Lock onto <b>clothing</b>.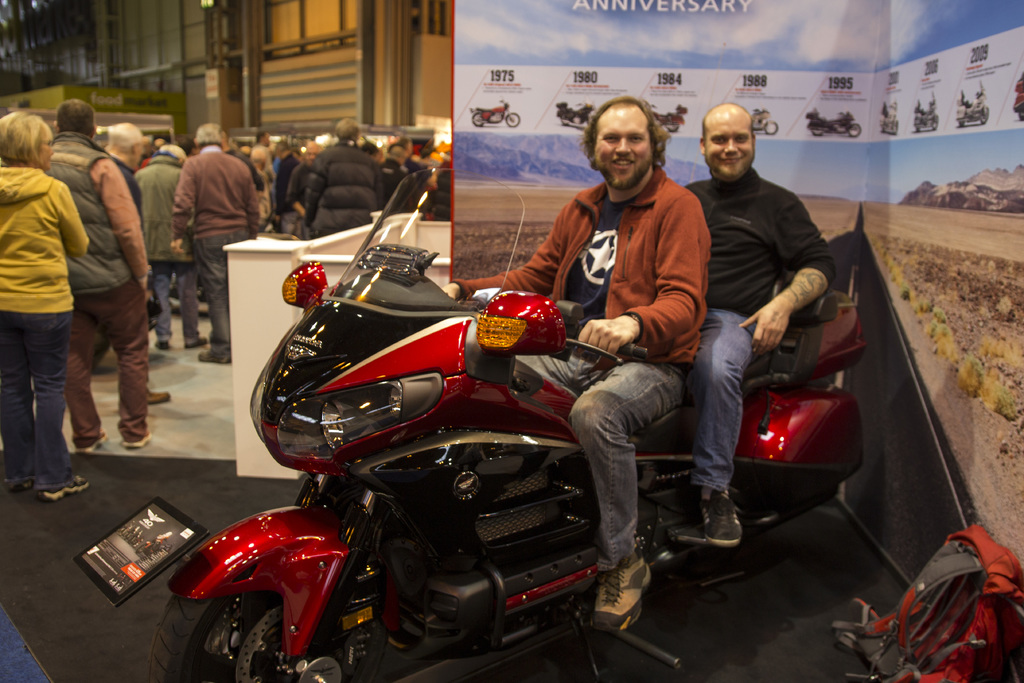
Locked: box(29, 86, 163, 484).
